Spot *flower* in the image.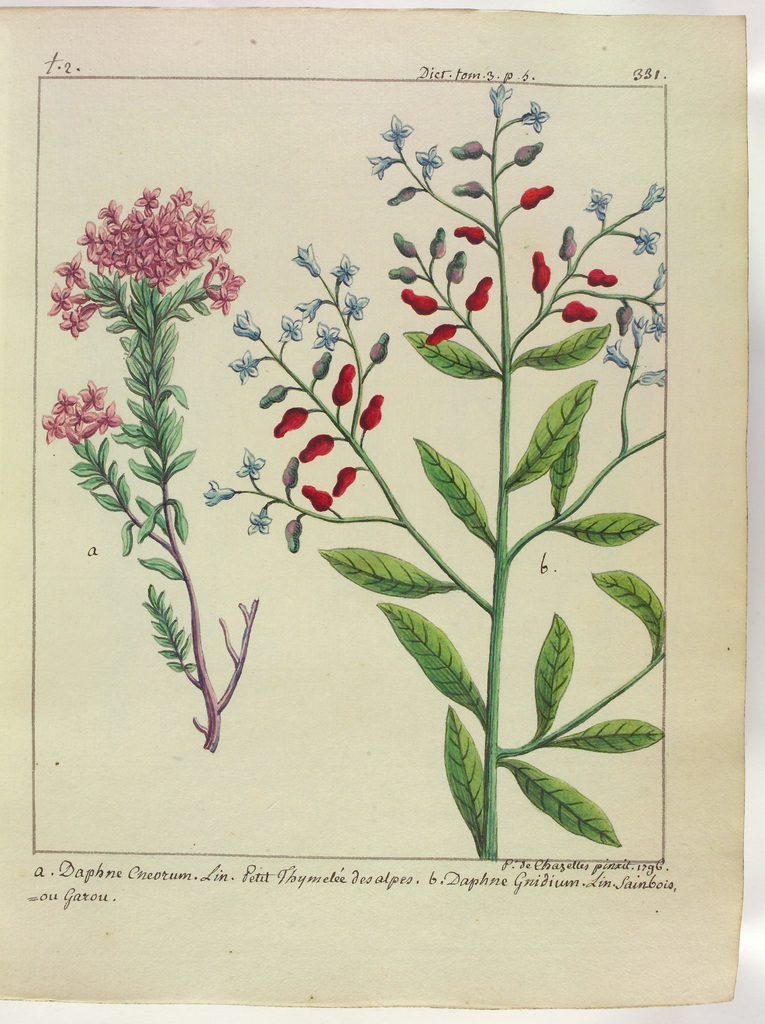
*flower* found at bbox=[54, 394, 76, 418].
